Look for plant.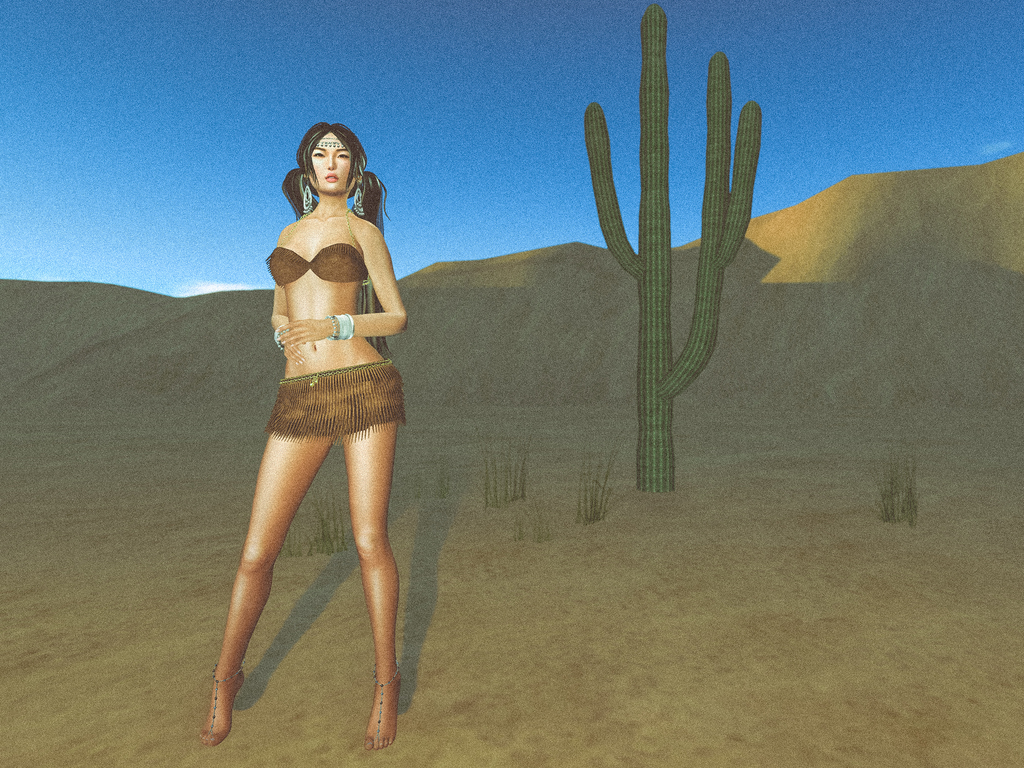
Found: (left=572, top=61, right=762, bottom=452).
